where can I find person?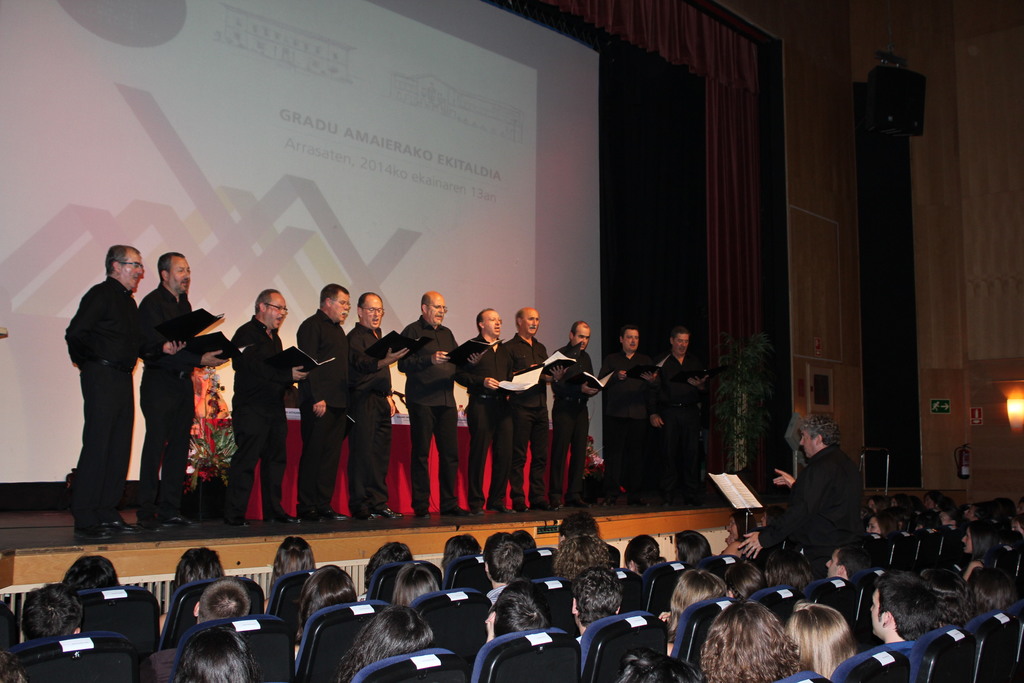
You can find it at pyautogui.locateOnScreen(556, 323, 593, 509).
